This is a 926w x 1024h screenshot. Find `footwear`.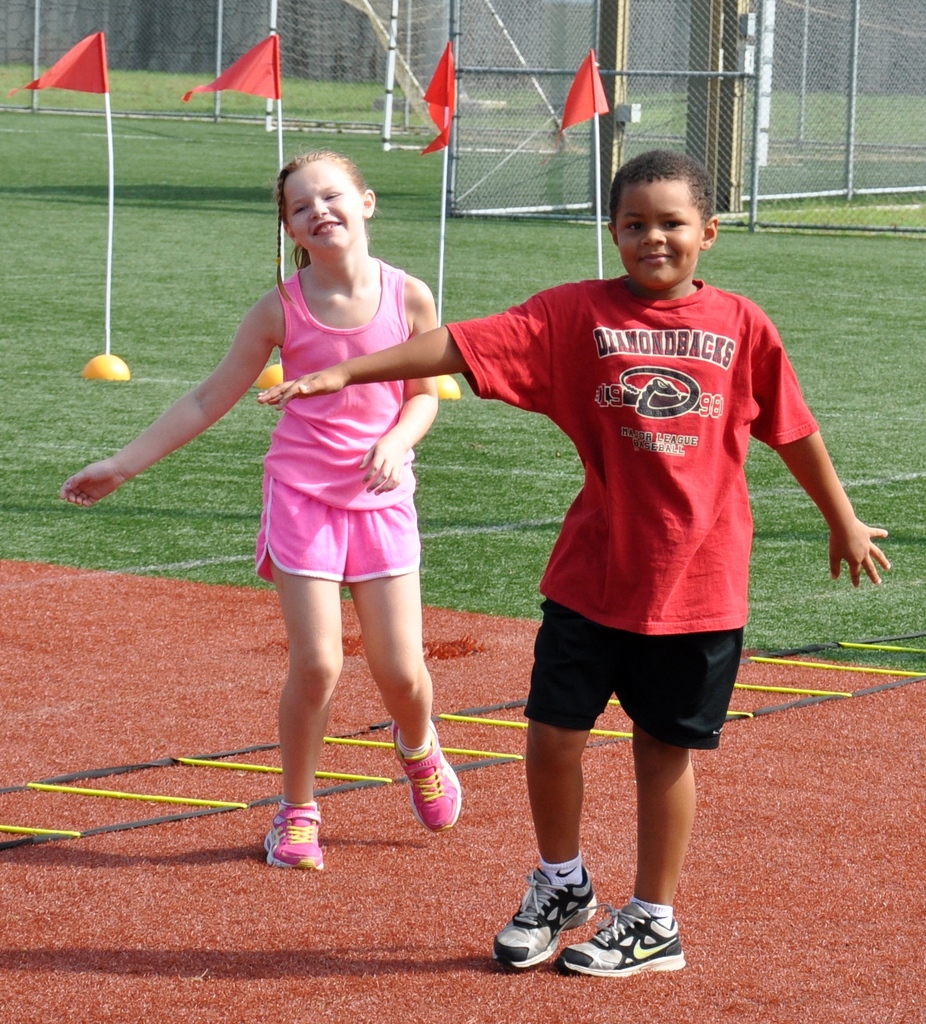
Bounding box: (391,718,465,828).
